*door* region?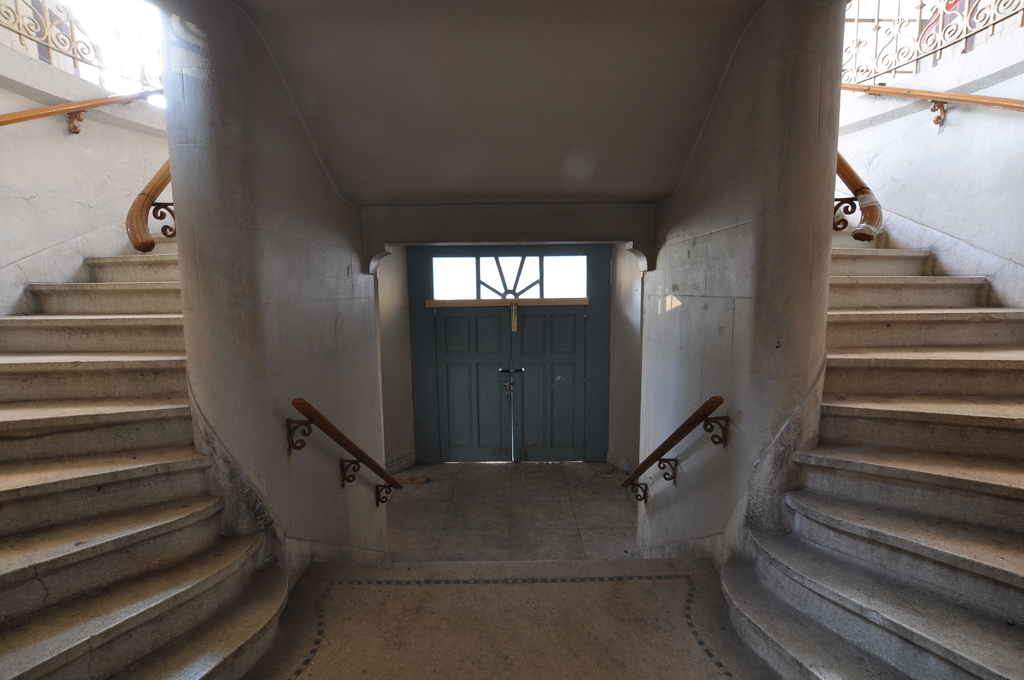
Rect(392, 245, 633, 474)
